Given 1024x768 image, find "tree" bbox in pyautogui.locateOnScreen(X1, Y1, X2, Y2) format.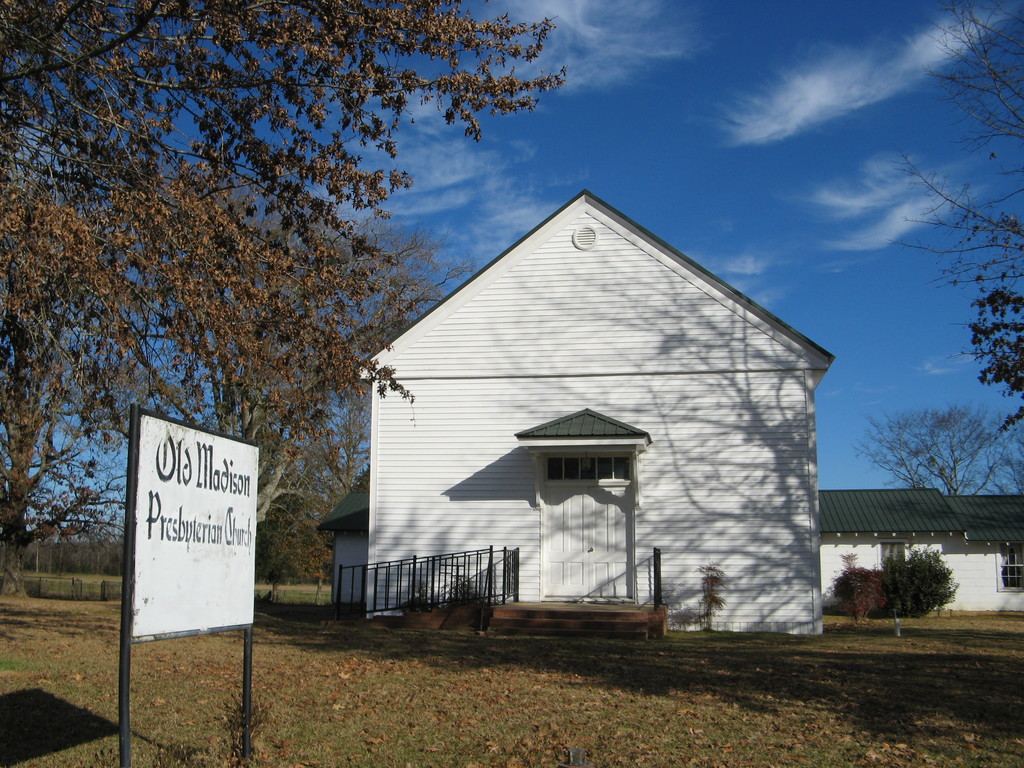
pyautogui.locateOnScreen(250, 449, 344, 586).
